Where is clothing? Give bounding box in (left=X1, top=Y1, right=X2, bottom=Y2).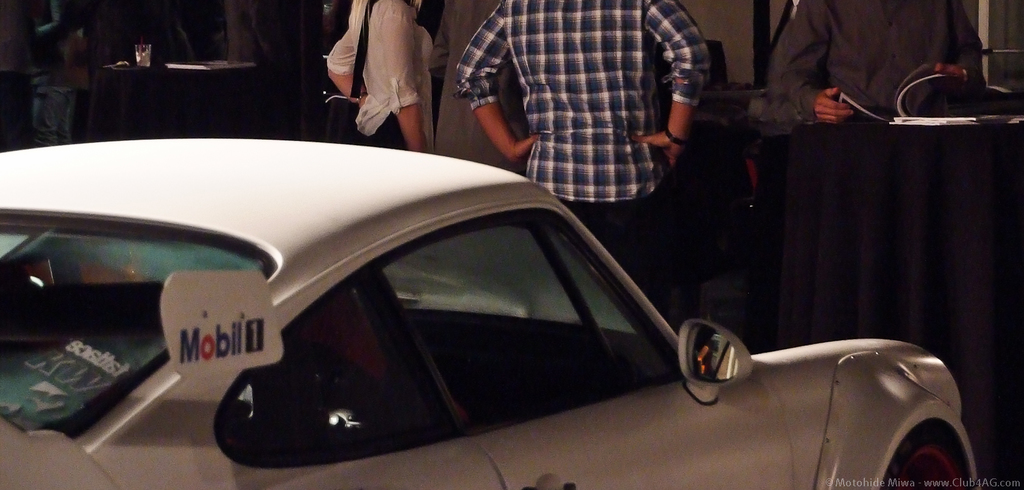
(left=758, top=0, right=984, bottom=131).
